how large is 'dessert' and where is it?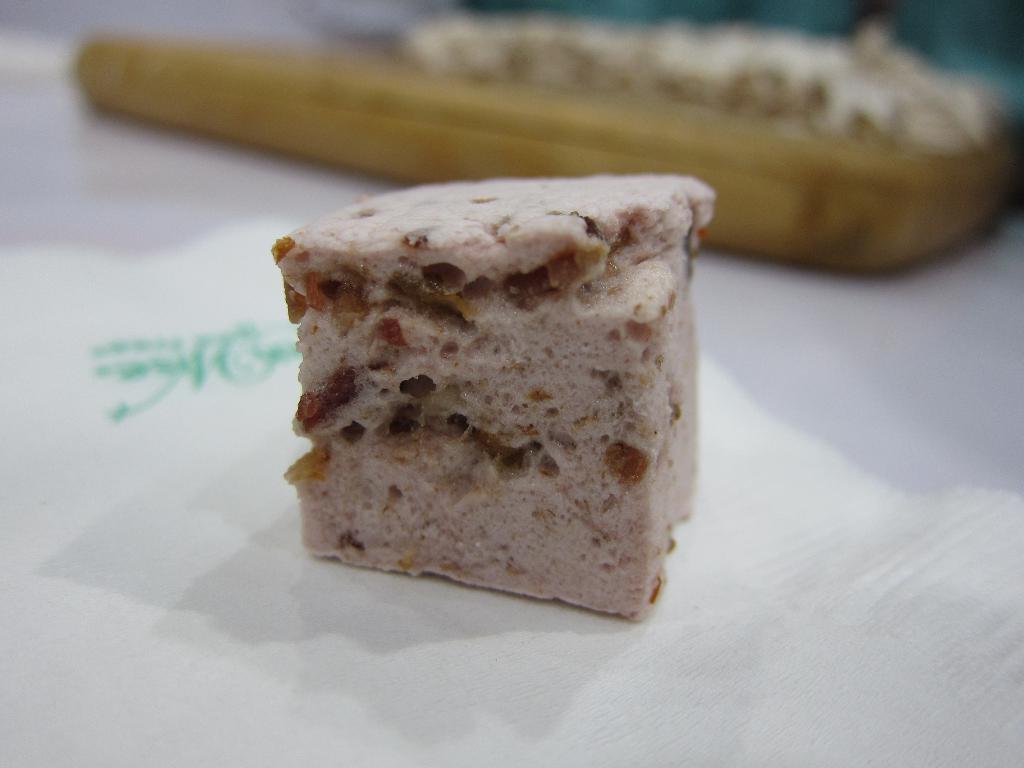
Bounding box: [394,24,1020,141].
